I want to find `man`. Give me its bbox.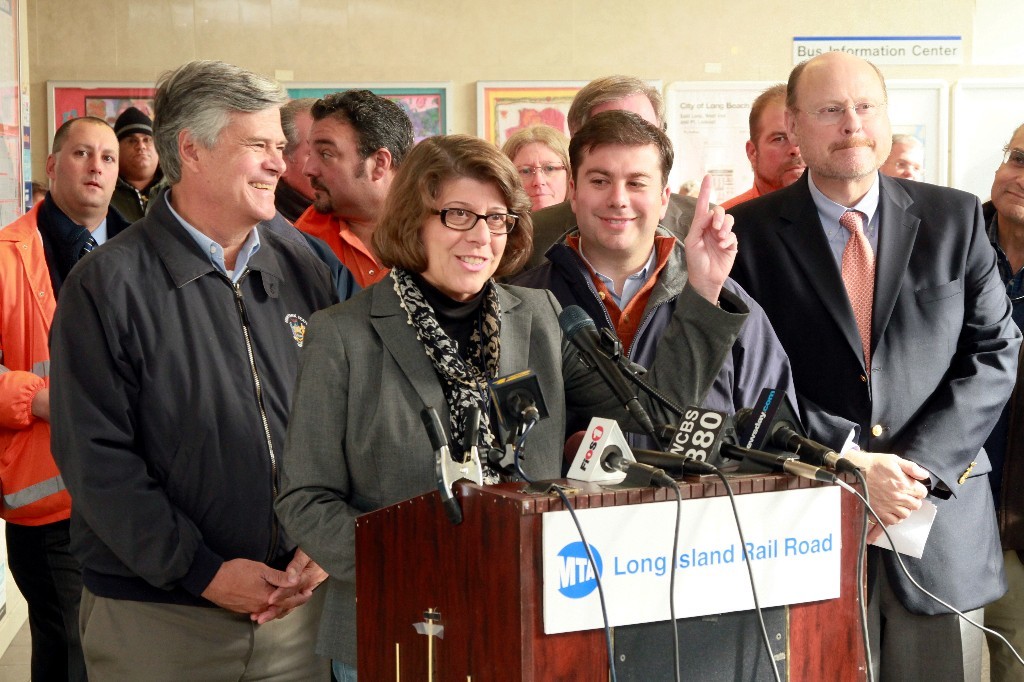
[left=503, top=112, right=807, bottom=464].
